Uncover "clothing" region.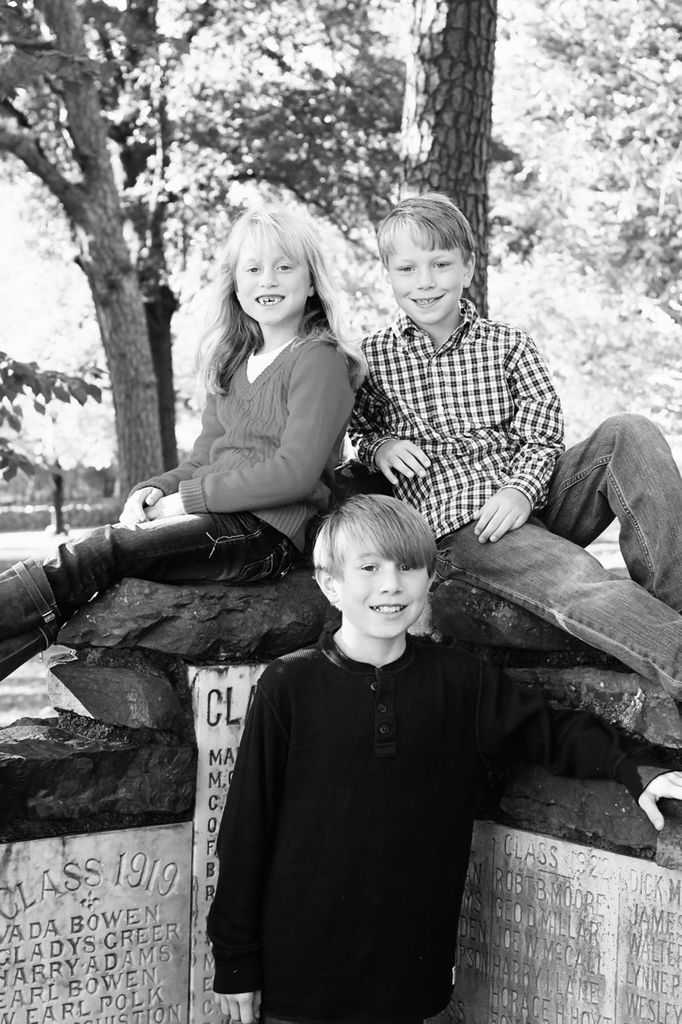
Uncovered: x1=206 y1=630 x2=681 y2=1023.
